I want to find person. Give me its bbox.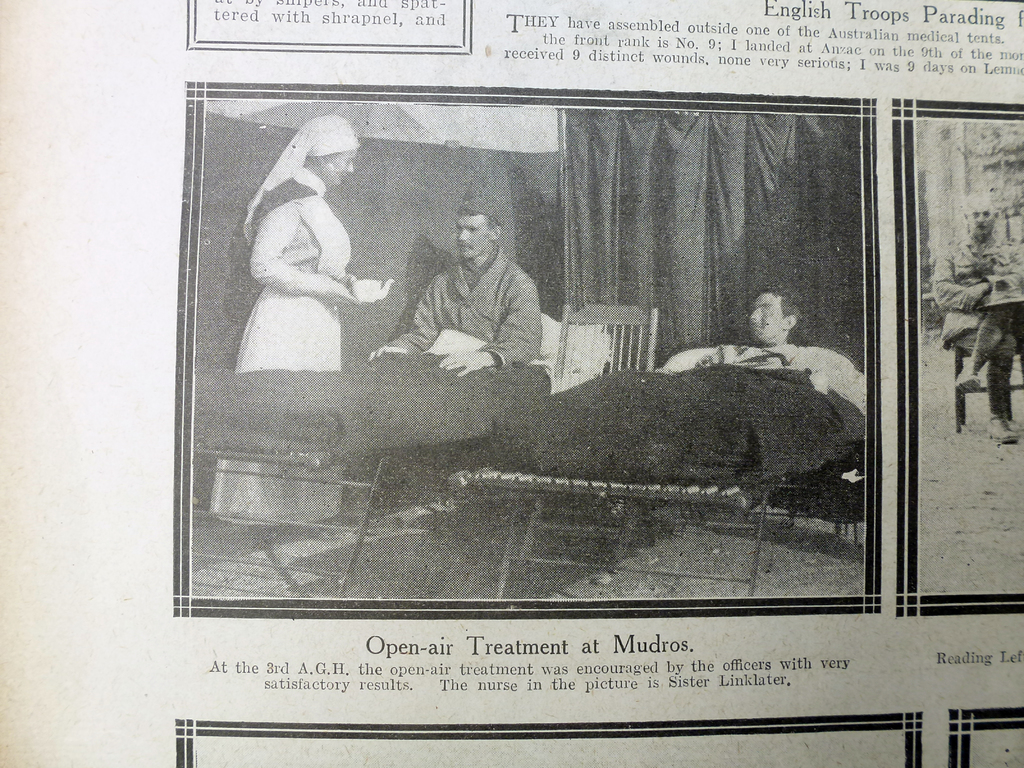
[x1=367, y1=213, x2=557, y2=387].
